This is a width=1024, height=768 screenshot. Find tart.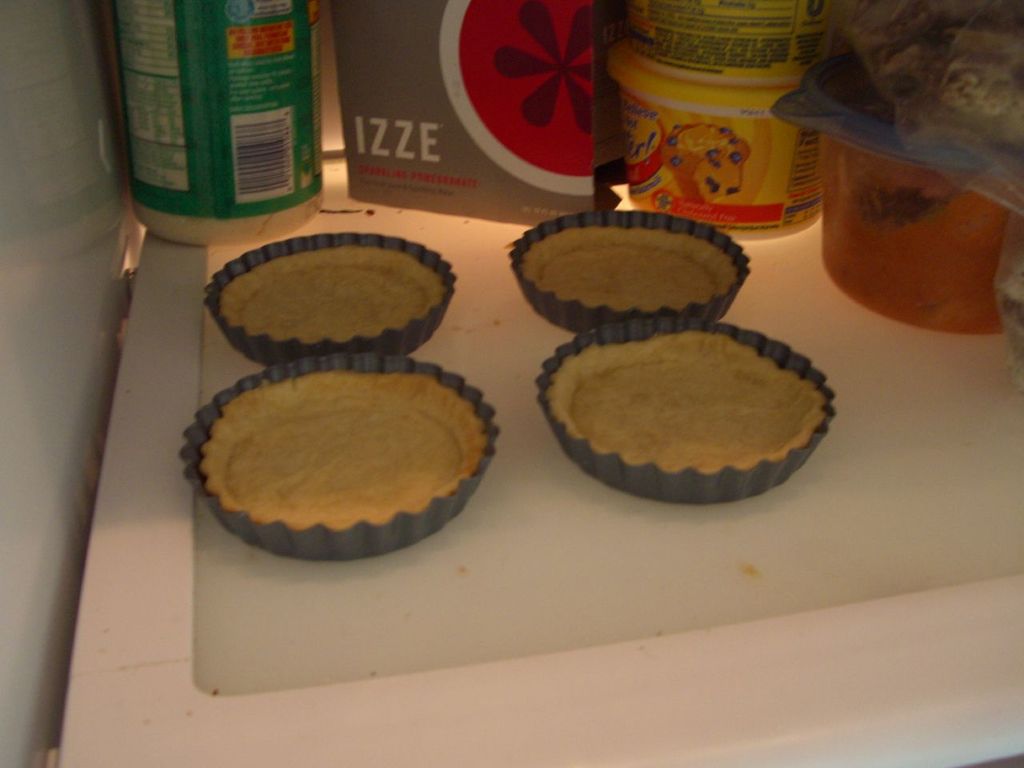
Bounding box: 512, 206, 750, 328.
